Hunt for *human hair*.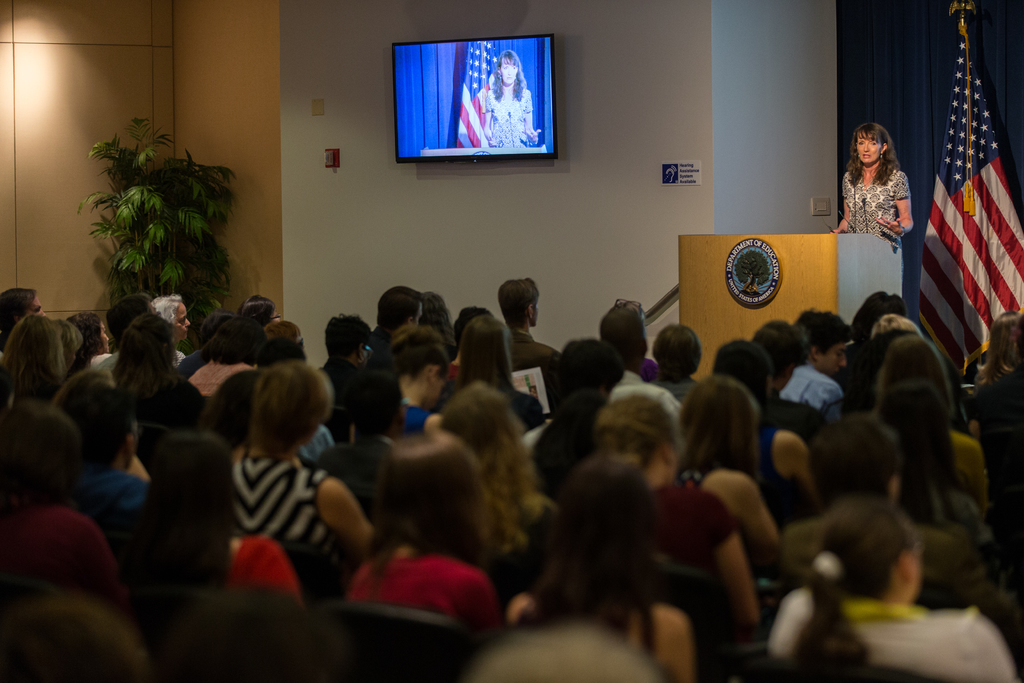
Hunted down at [359, 431, 490, 593].
